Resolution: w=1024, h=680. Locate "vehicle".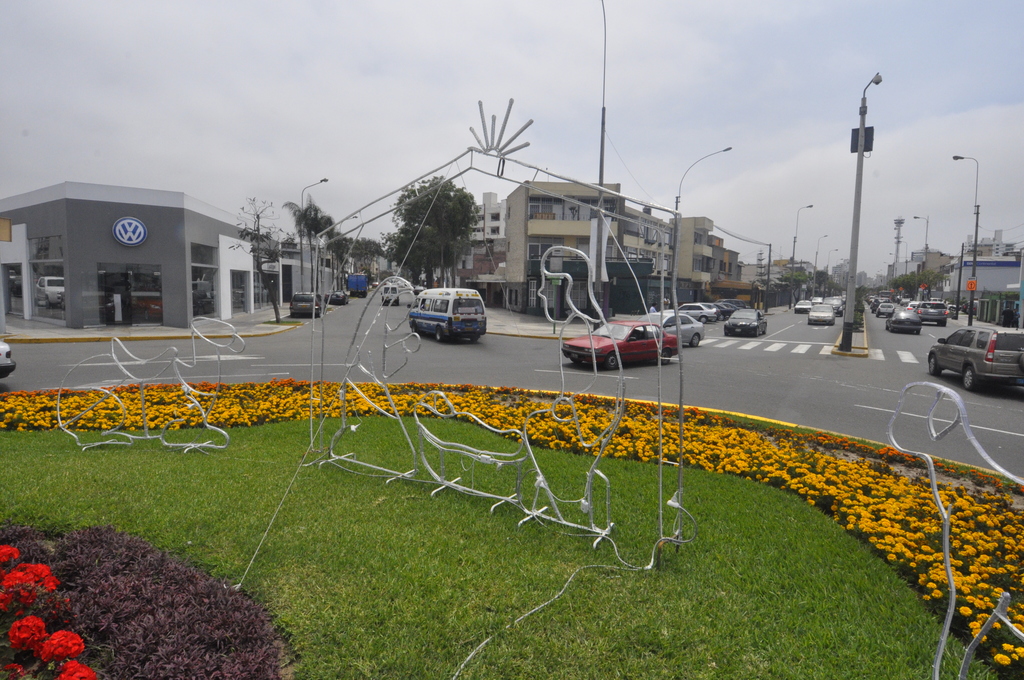
(left=923, top=330, right=1023, bottom=395).
